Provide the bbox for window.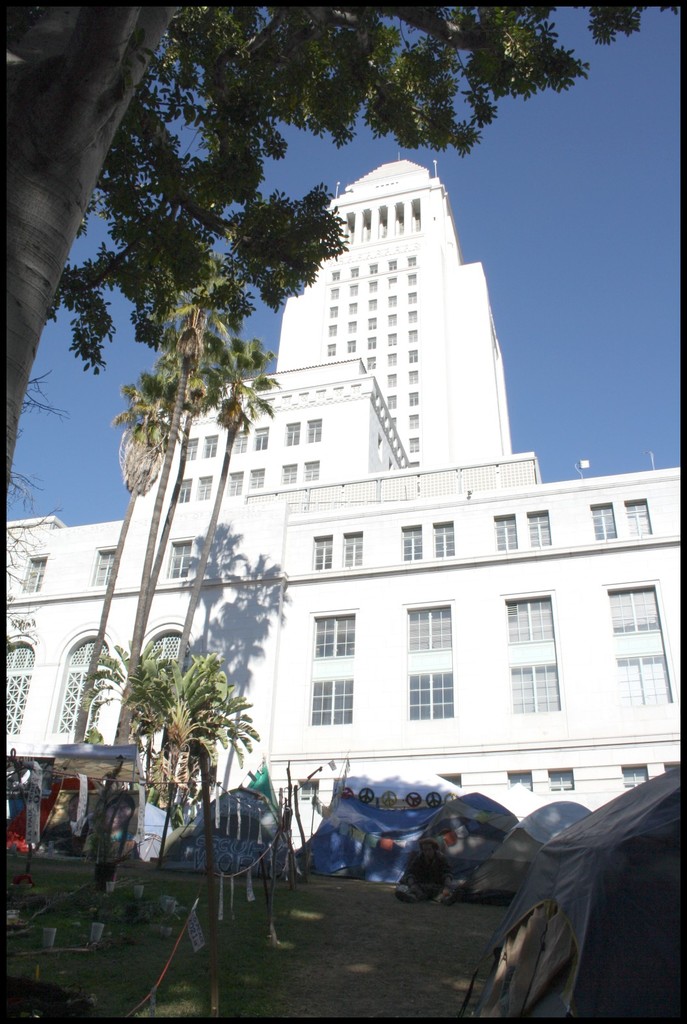
region(388, 313, 397, 324).
